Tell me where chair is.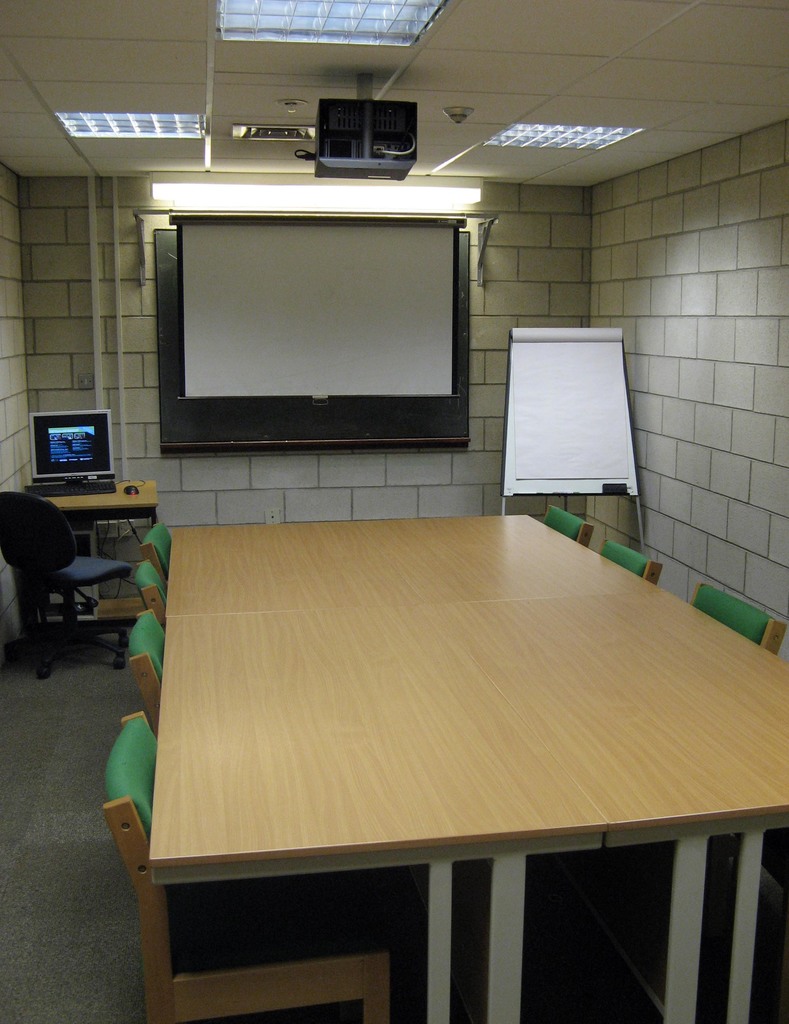
chair is at [left=138, top=562, right=159, bottom=627].
